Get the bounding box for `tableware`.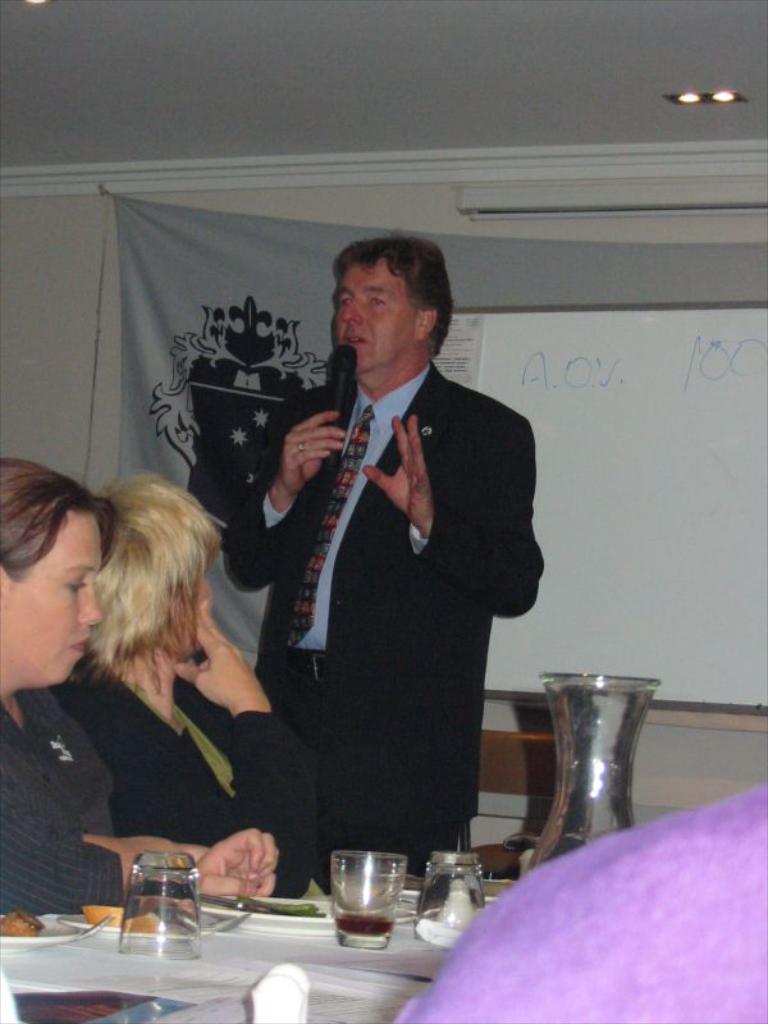
[left=55, top=901, right=234, bottom=940].
